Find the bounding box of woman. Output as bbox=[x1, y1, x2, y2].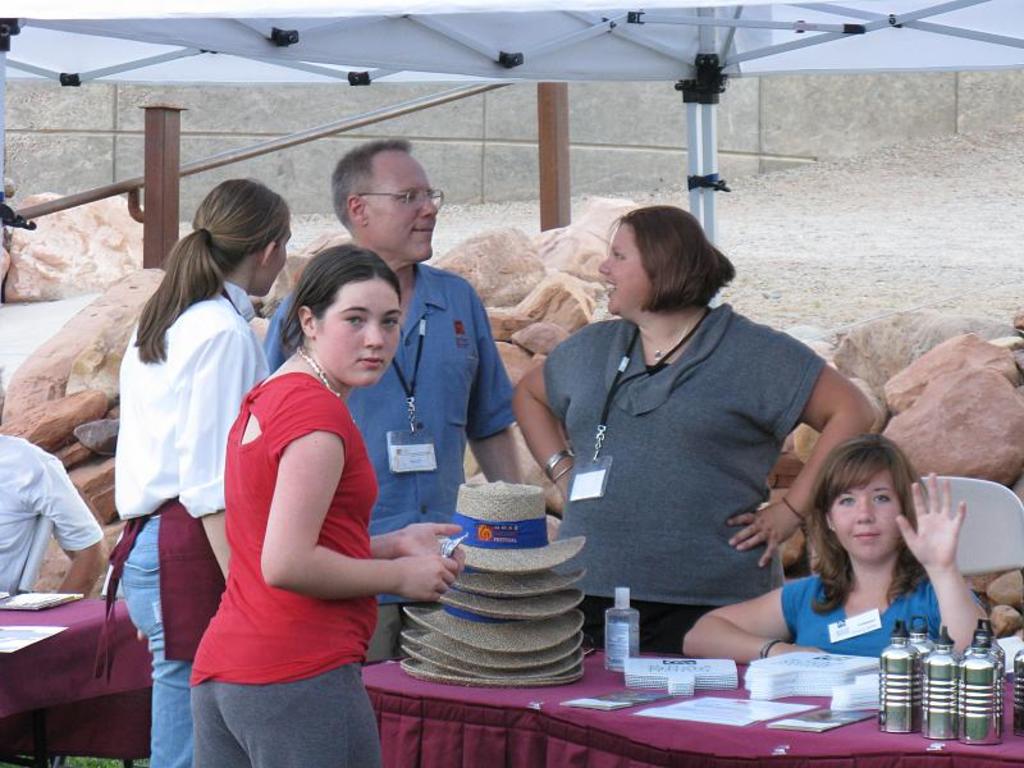
bbox=[93, 174, 285, 767].
